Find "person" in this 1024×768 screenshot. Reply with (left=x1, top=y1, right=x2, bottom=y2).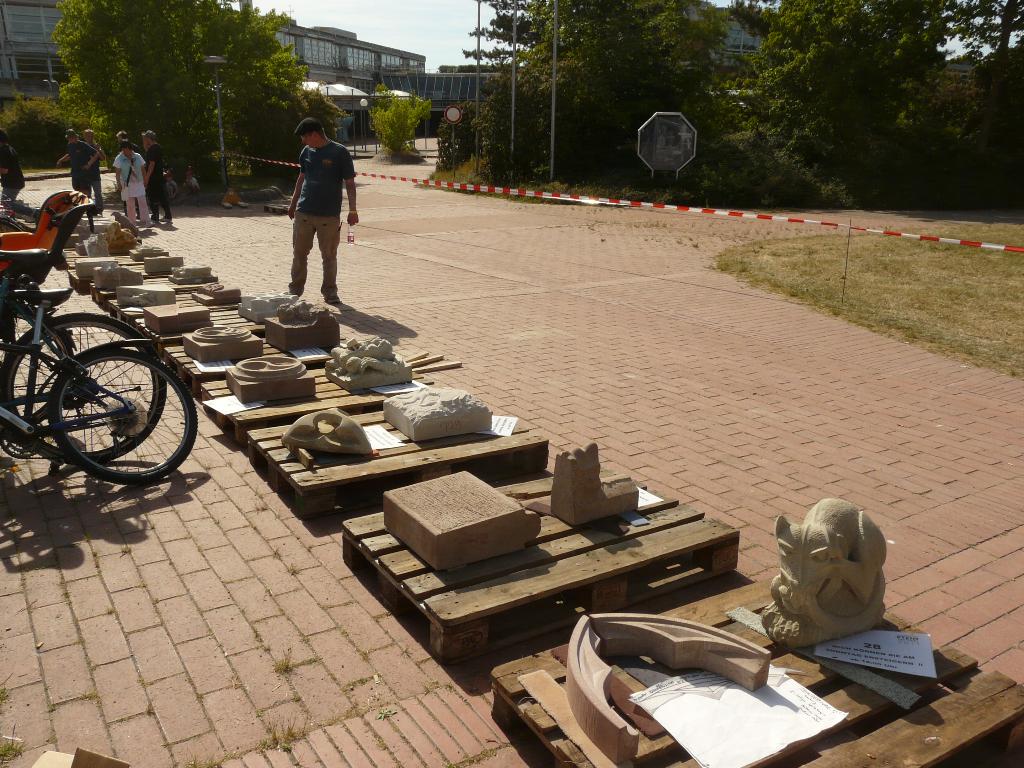
(left=82, top=131, right=107, bottom=207).
